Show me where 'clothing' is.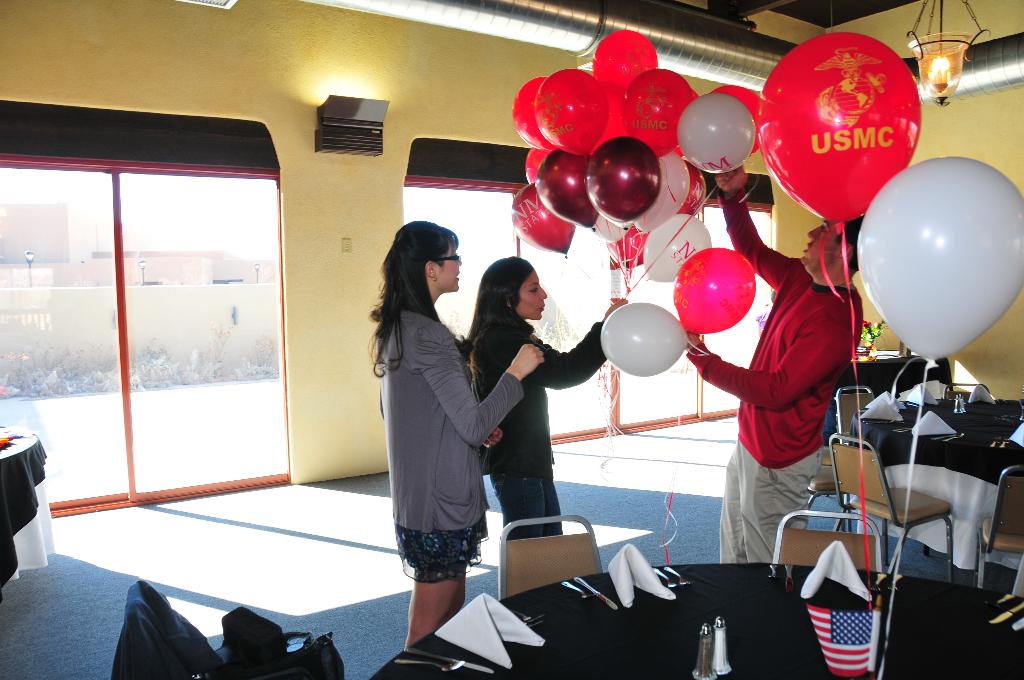
'clothing' is at l=683, t=185, r=861, b=569.
